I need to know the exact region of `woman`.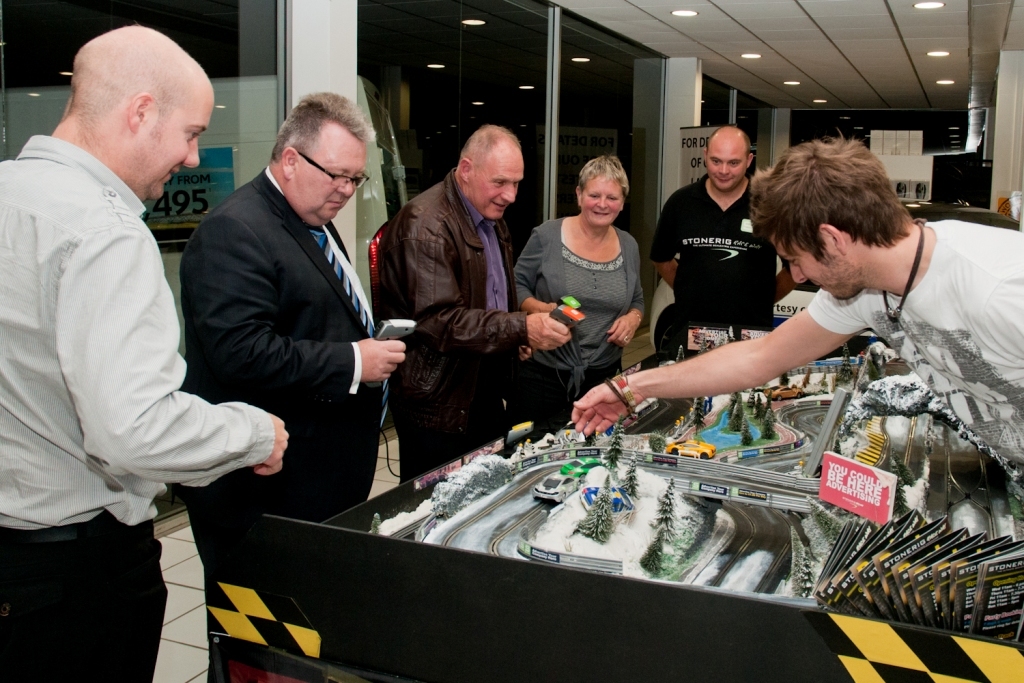
Region: [left=512, top=132, right=671, bottom=441].
